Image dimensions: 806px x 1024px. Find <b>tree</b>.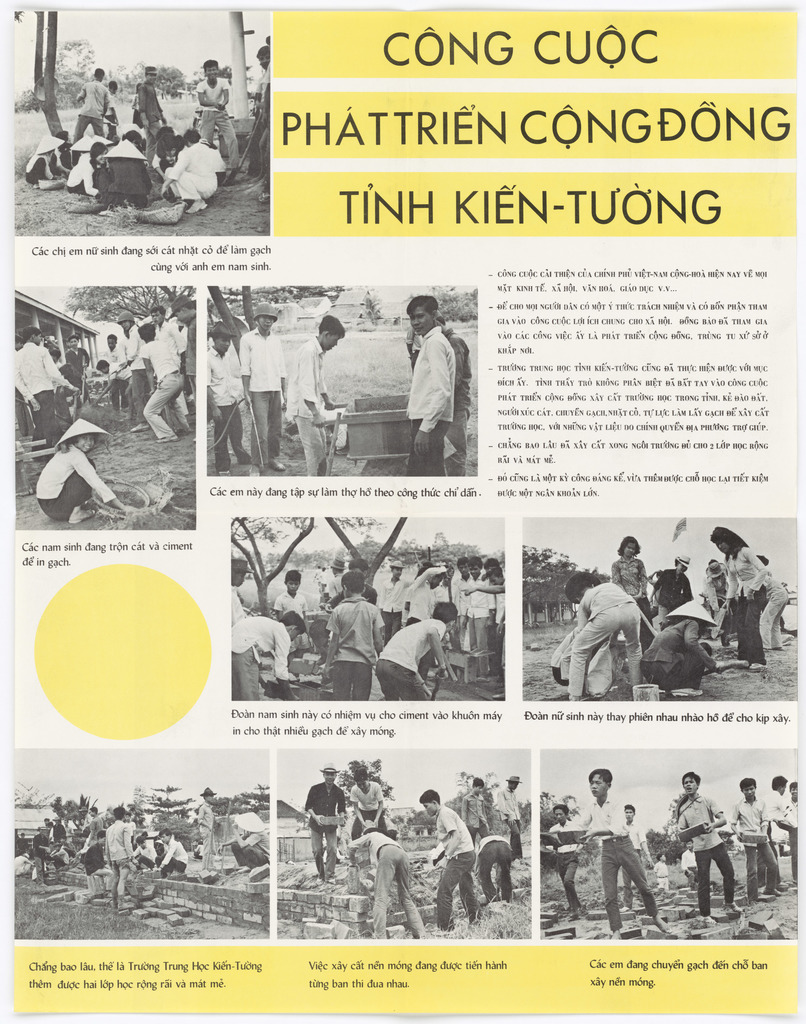
box=[209, 282, 344, 328].
